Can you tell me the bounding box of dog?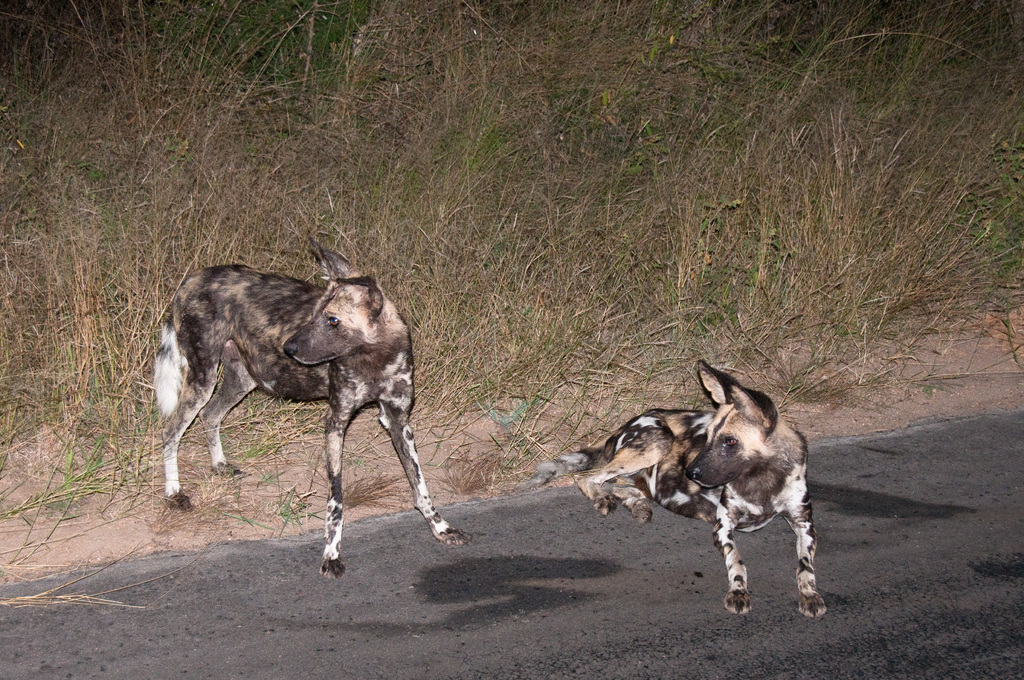
locate(158, 227, 471, 584).
